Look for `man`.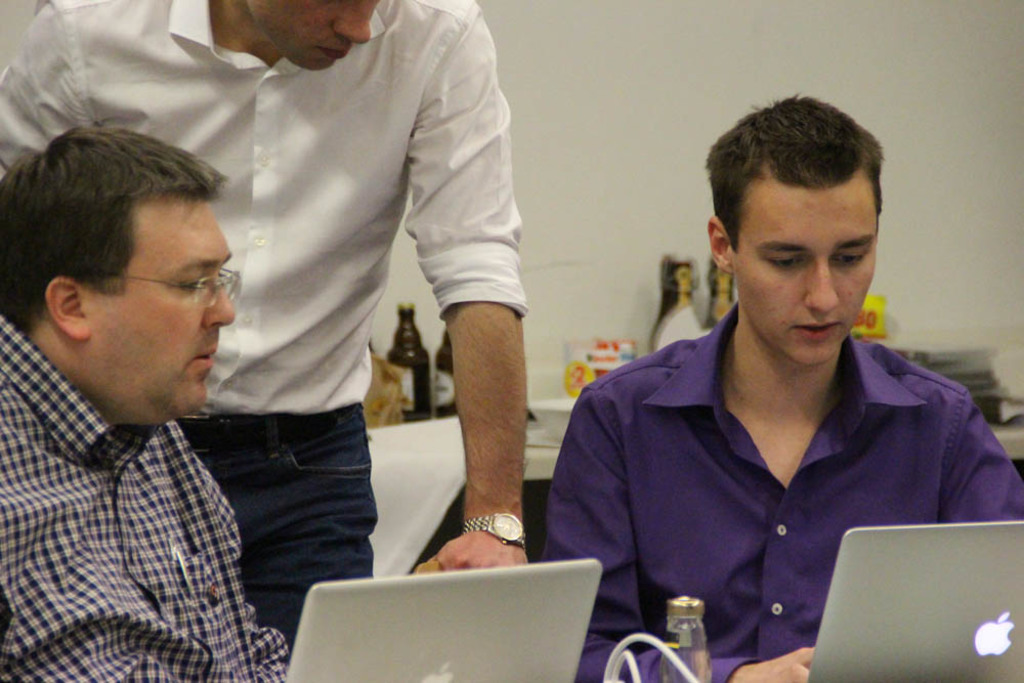
Found: crop(547, 91, 1023, 682).
